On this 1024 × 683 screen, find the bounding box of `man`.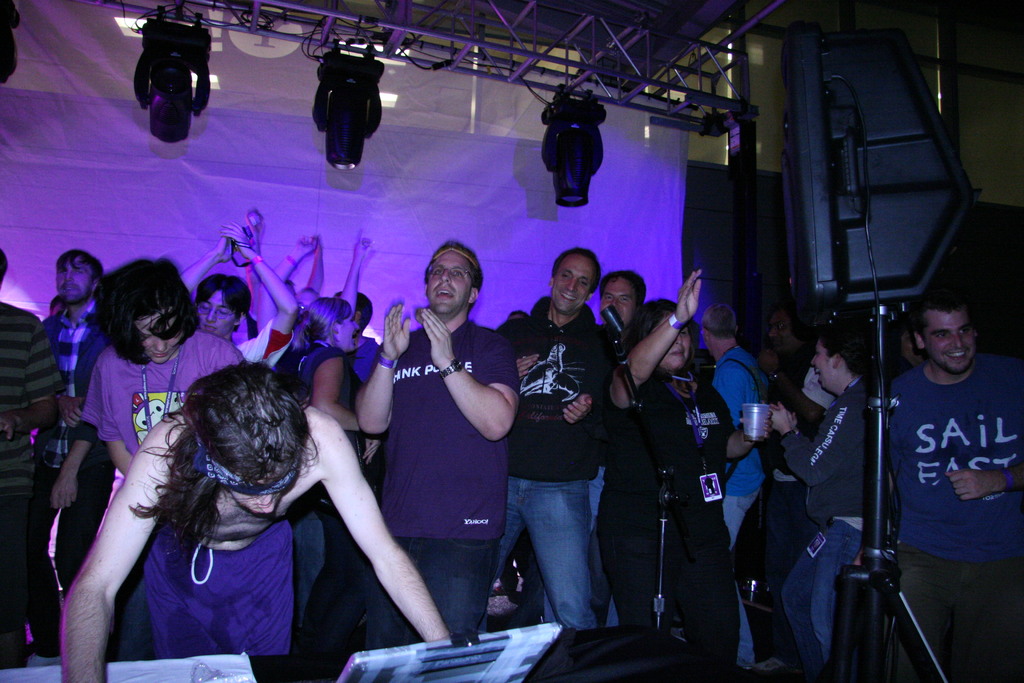
Bounding box: (x1=40, y1=248, x2=100, y2=589).
